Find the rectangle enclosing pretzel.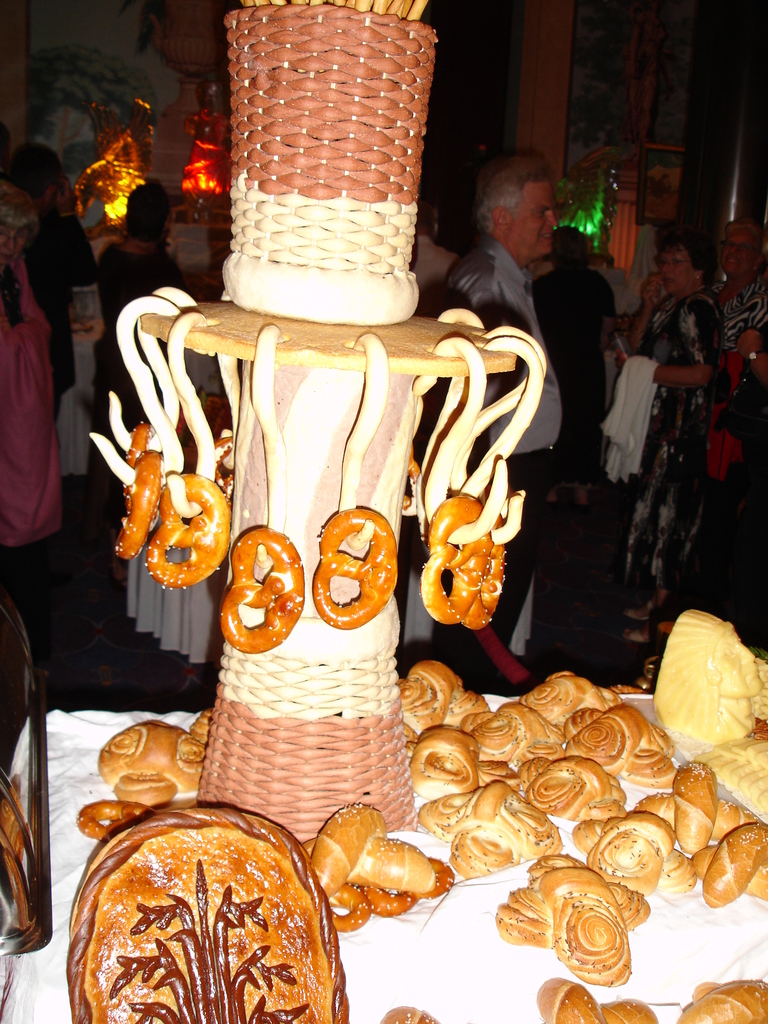
l=401, t=442, r=422, b=511.
